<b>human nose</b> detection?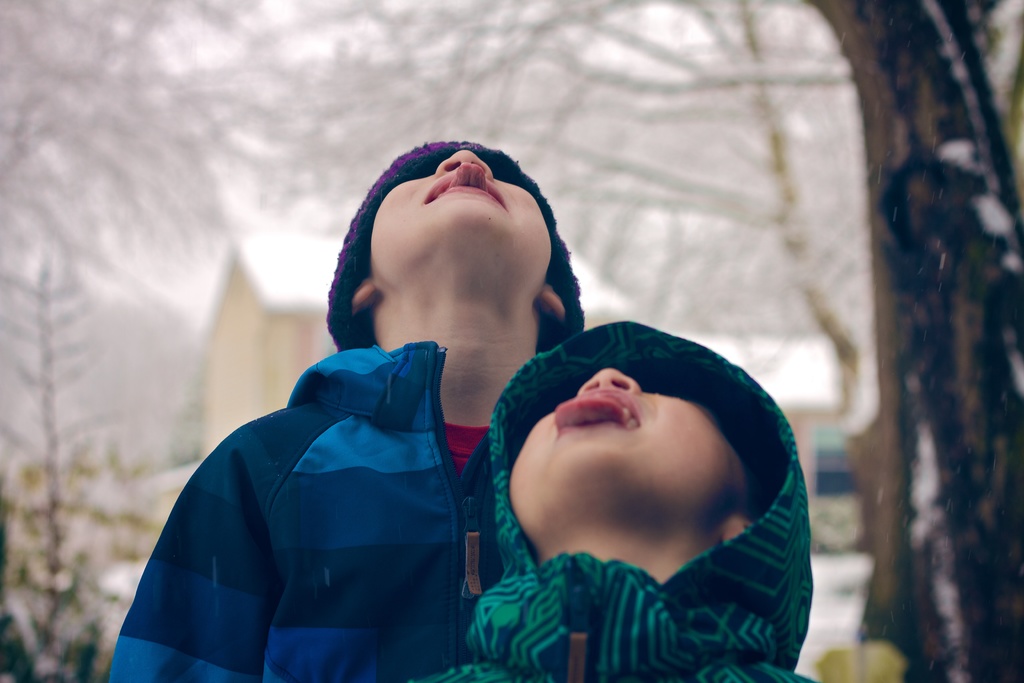
select_region(435, 147, 493, 179)
